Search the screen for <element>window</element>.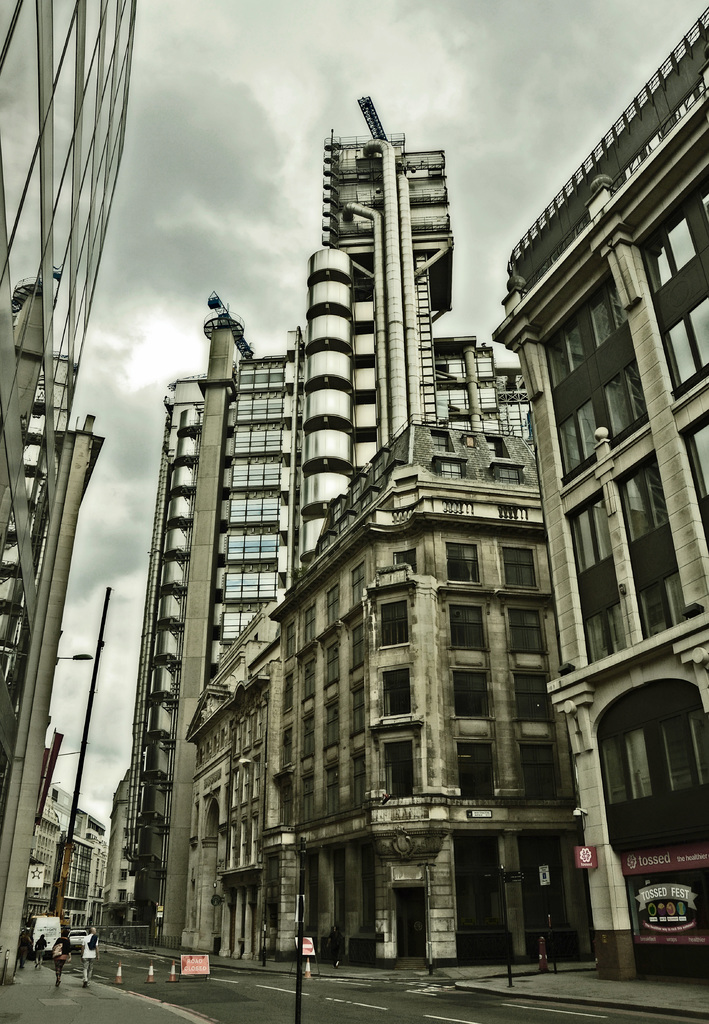
Found at {"left": 482, "top": 433, "right": 511, "bottom": 458}.
